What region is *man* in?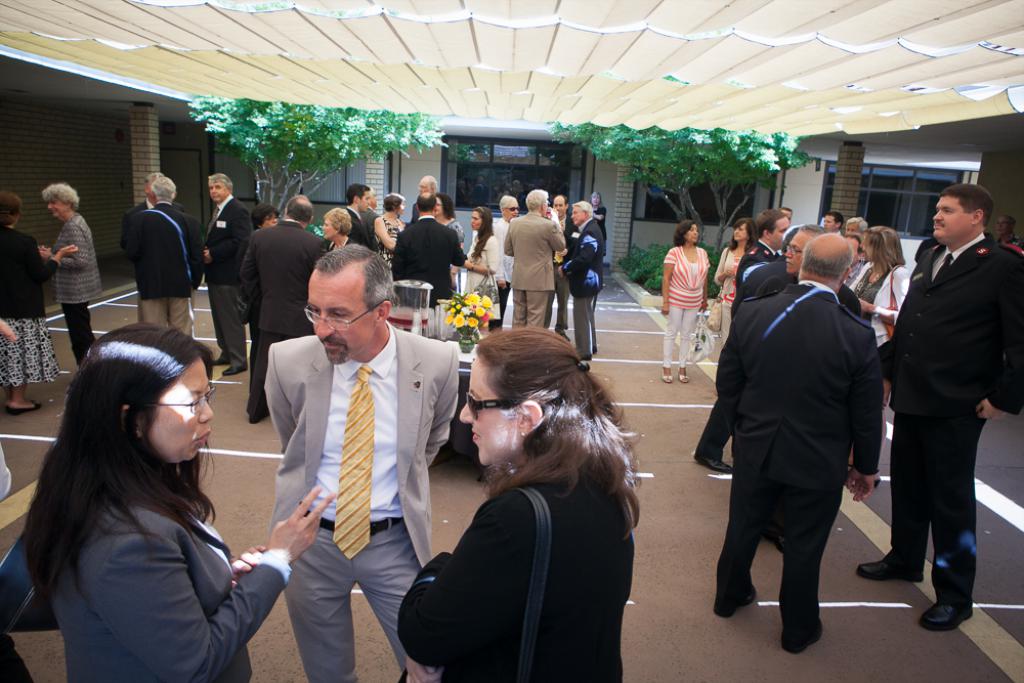
[239, 199, 328, 418].
